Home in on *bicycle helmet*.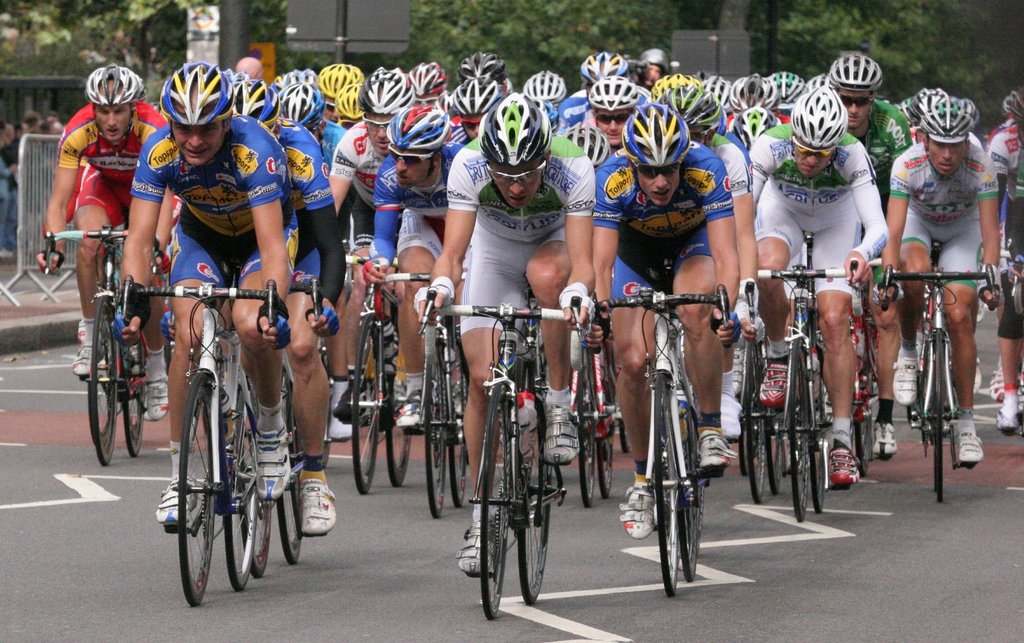
Homed in at [358, 69, 410, 129].
